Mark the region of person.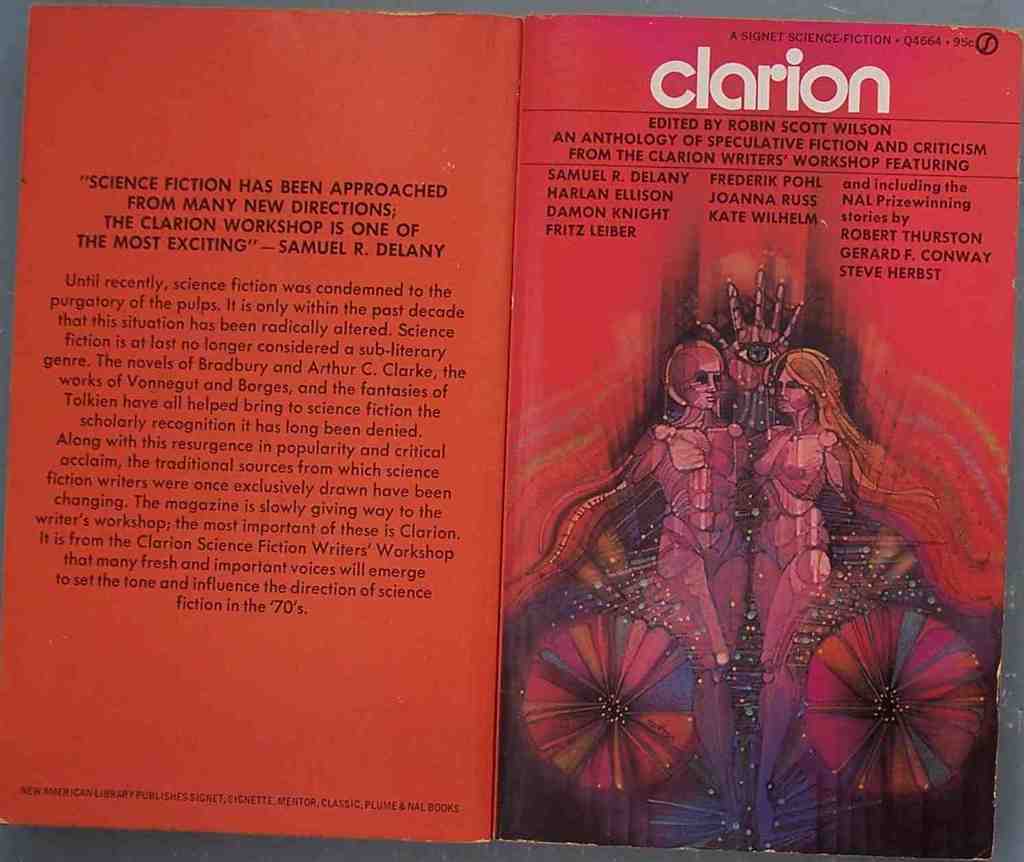
Region: select_region(612, 337, 740, 819).
